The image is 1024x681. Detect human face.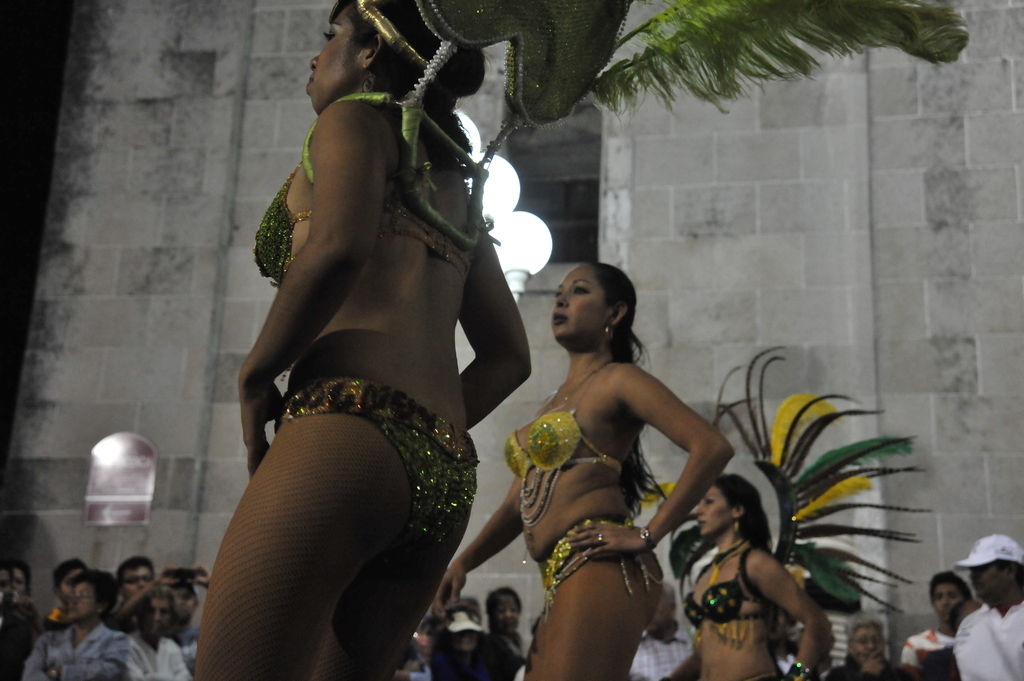
Detection: (452,632,483,652).
